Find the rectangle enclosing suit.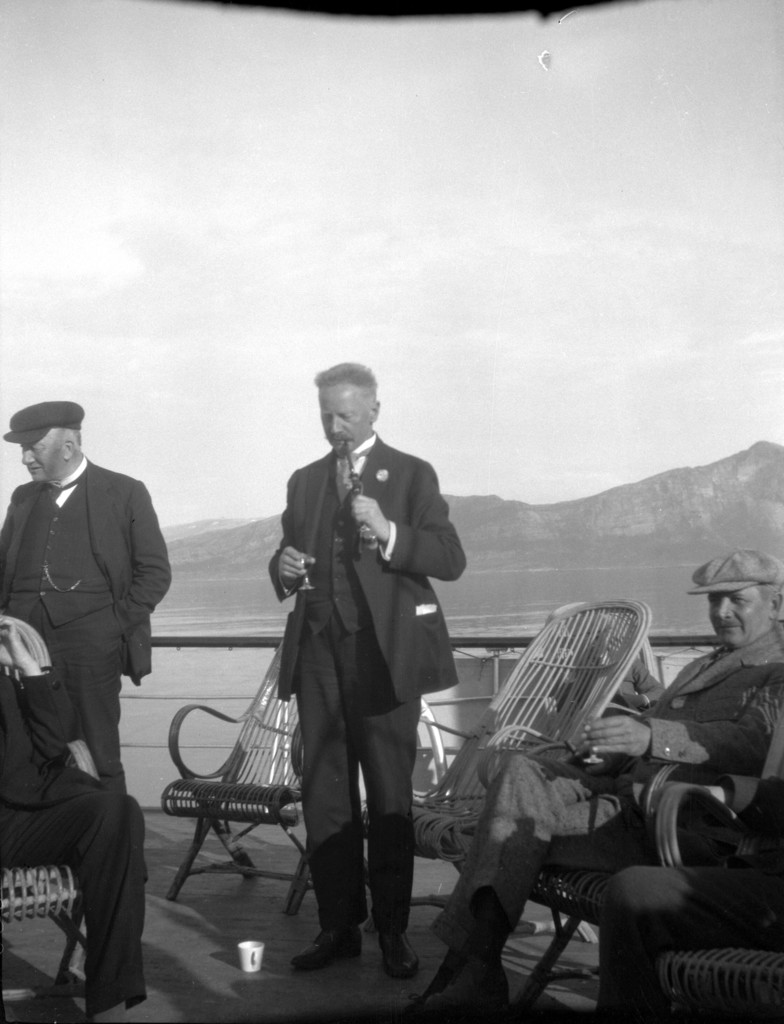
x1=0 y1=665 x2=151 y2=1015.
